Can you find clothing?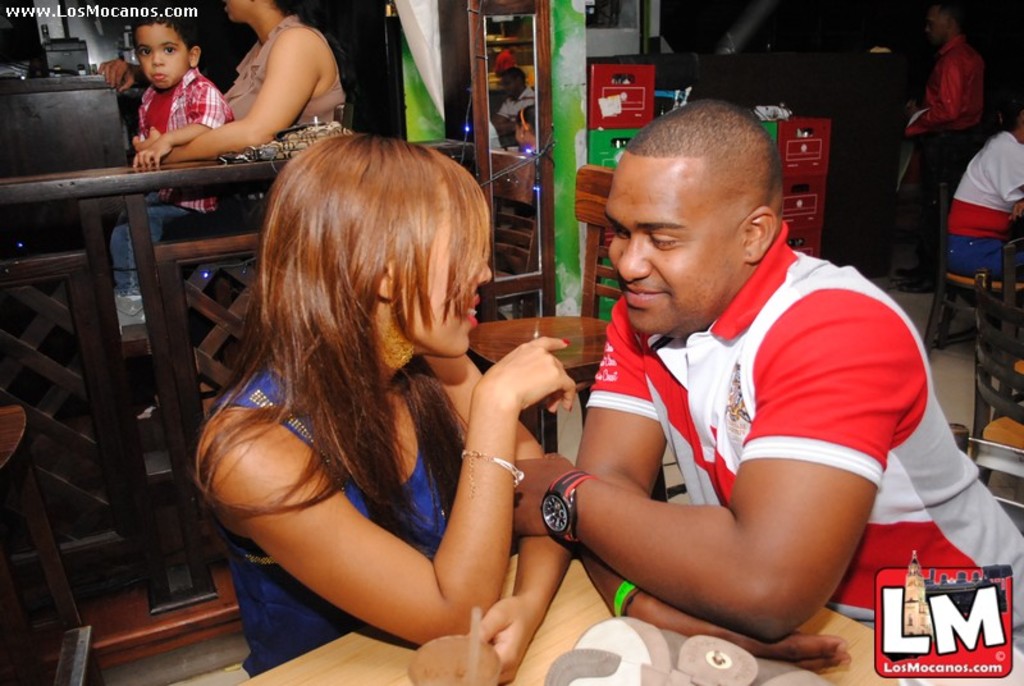
Yes, bounding box: {"x1": 177, "y1": 351, "x2": 495, "y2": 683}.
